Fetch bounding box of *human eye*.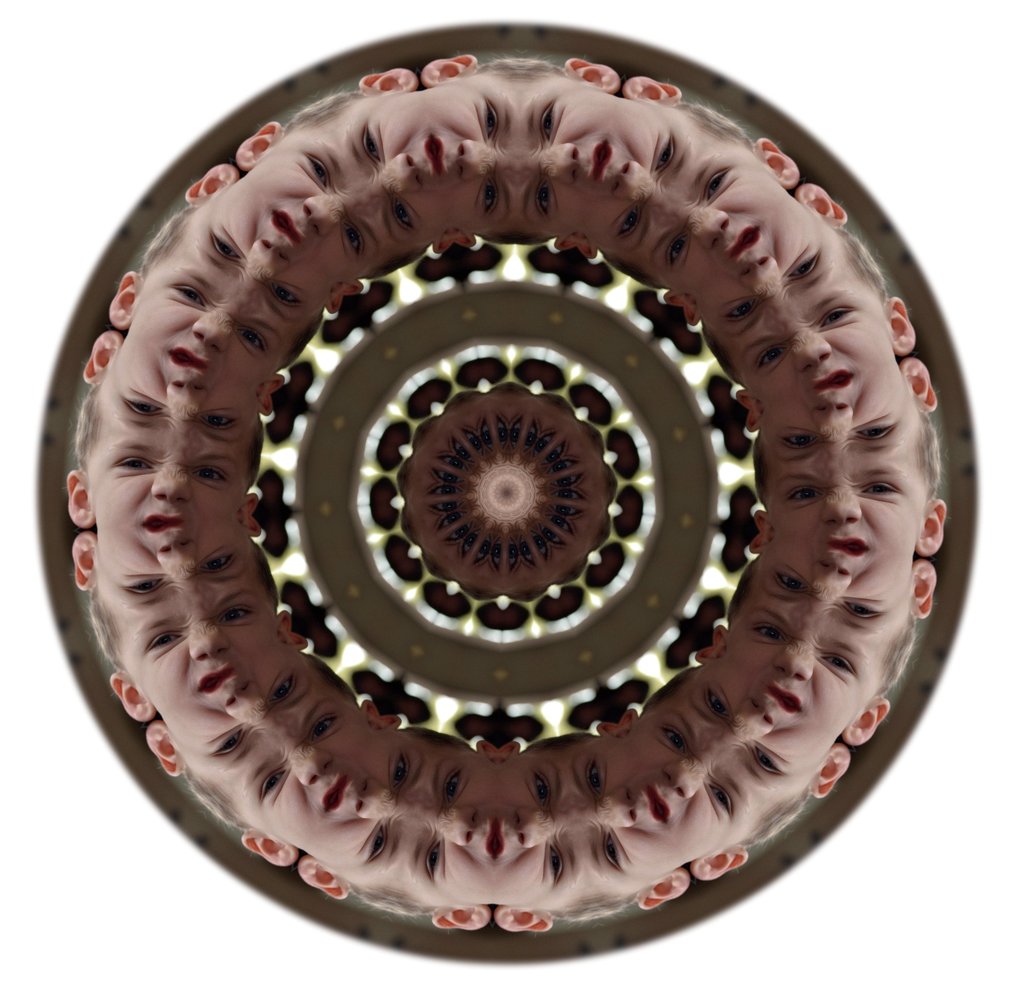
Bbox: x1=208 y1=232 x2=244 y2=259.
